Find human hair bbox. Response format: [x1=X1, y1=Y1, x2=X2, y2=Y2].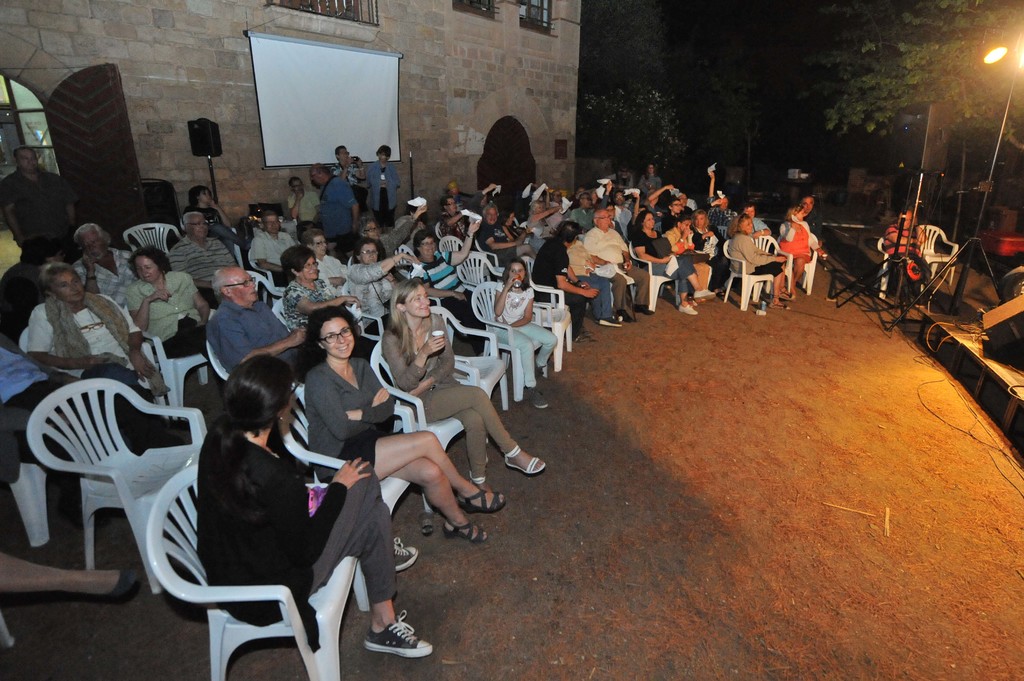
[x1=184, y1=214, x2=205, y2=232].
